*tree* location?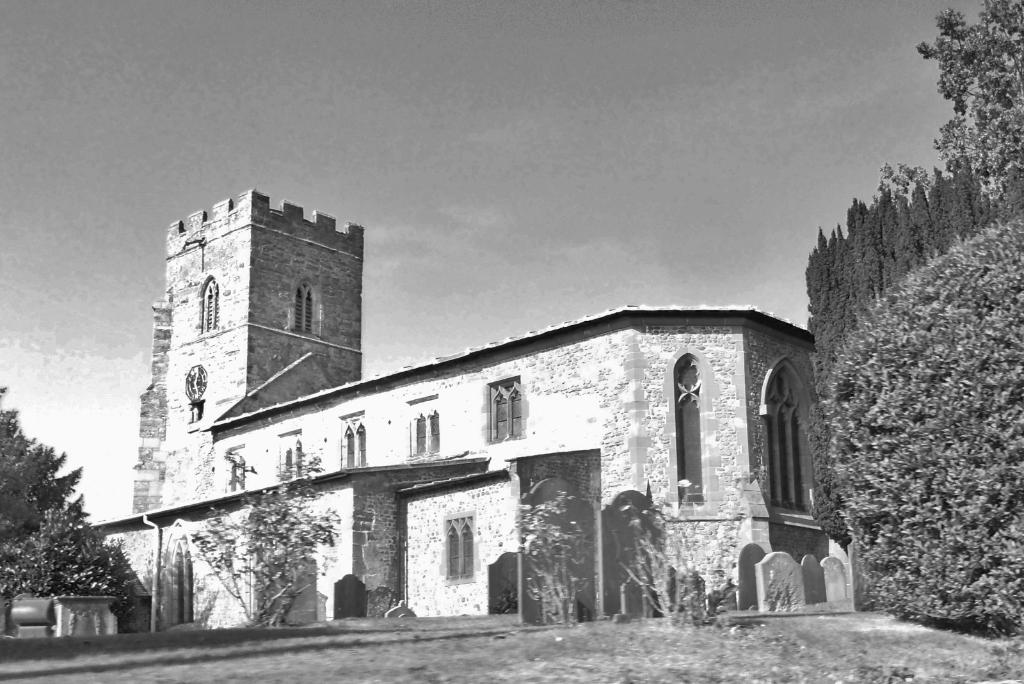
<bbox>193, 450, 342, 628</bbox>
